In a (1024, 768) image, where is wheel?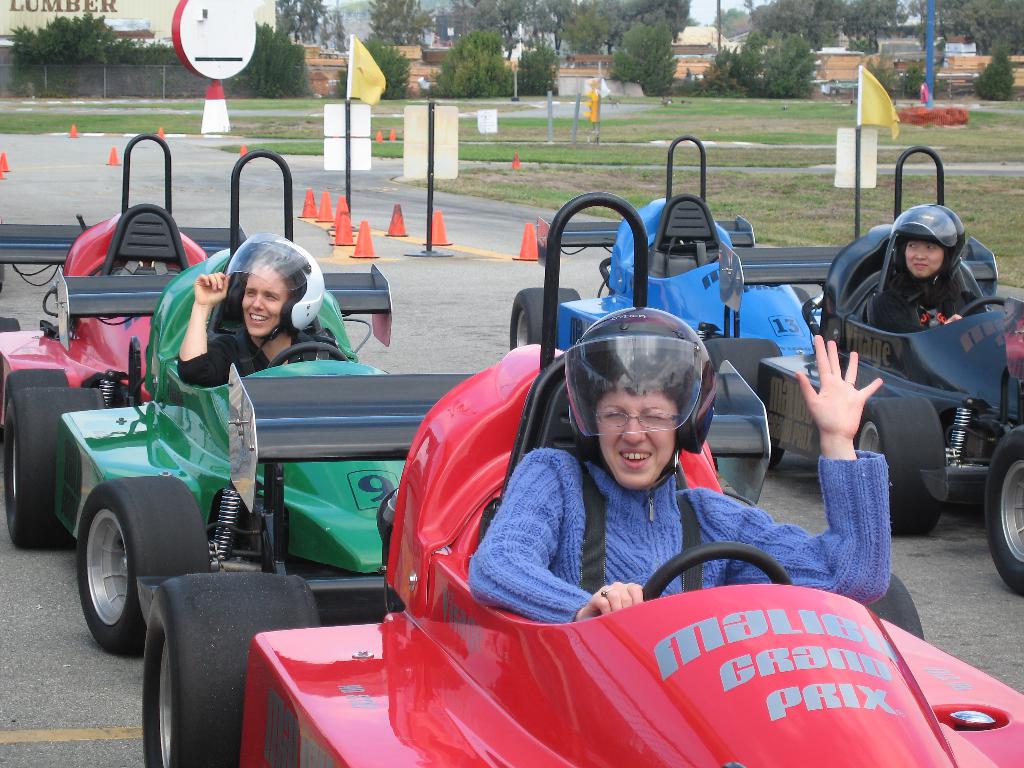
BBox(143, 568, 319, 767).
